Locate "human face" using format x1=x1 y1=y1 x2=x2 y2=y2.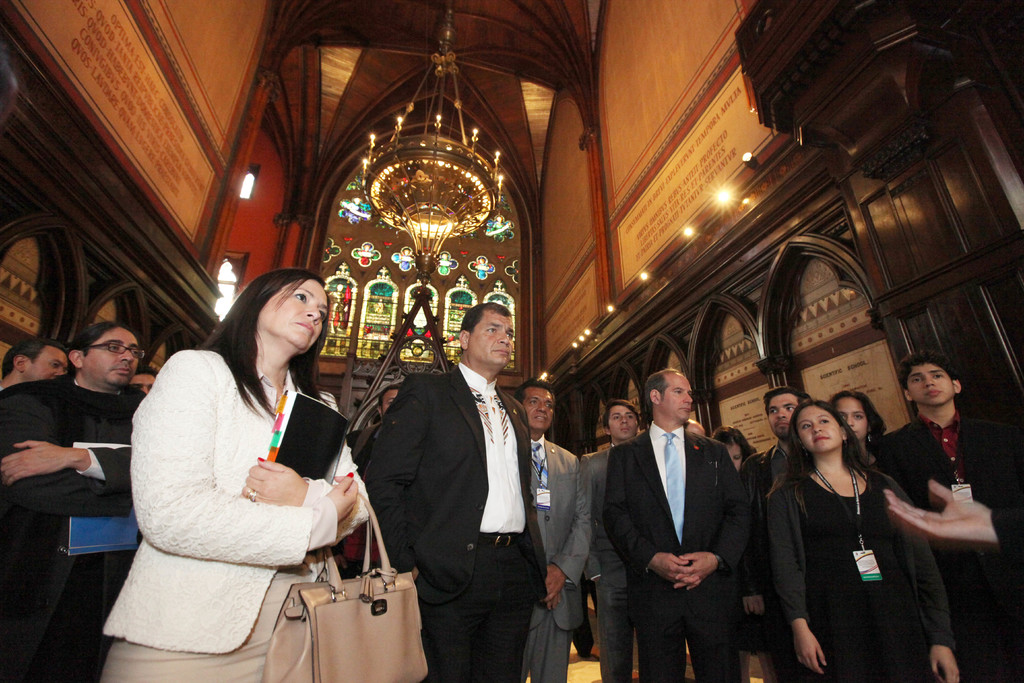
x1=26 y1=345 x2=63 y2=384.
